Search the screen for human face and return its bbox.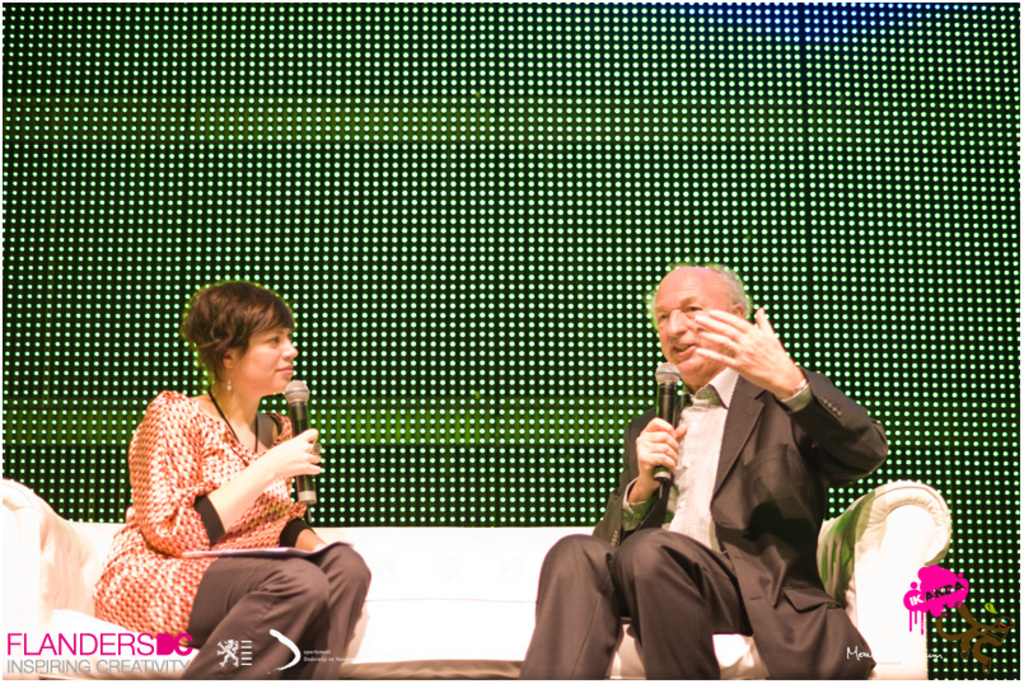
Found: <bbox>654, 270, 726, 378</bbox>.
